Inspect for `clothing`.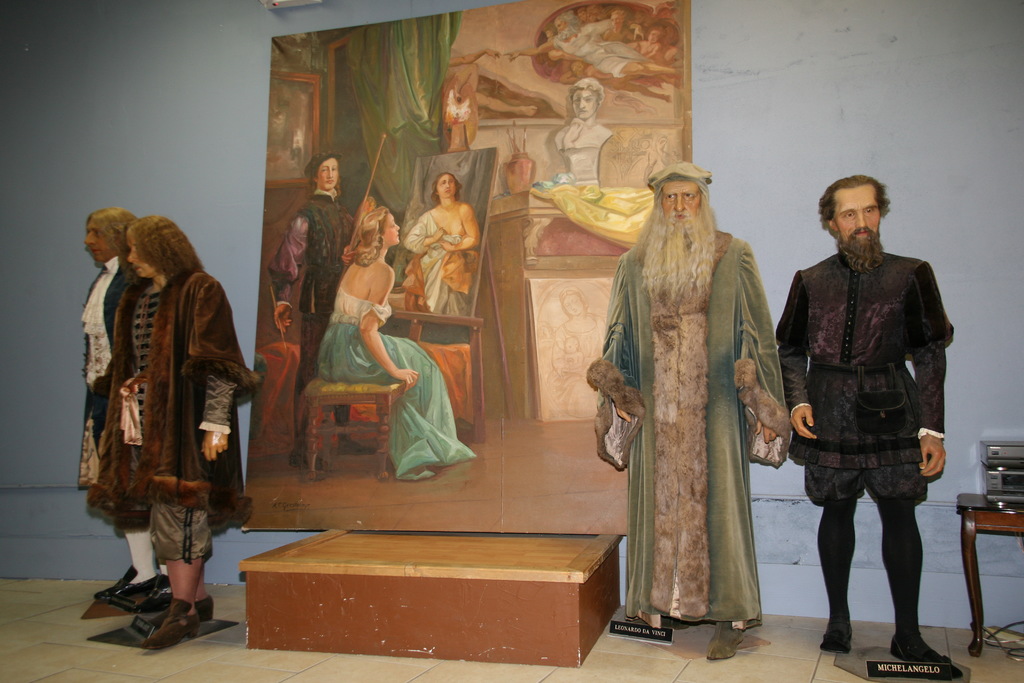
Inspection: 79, 252, 135, 488.
